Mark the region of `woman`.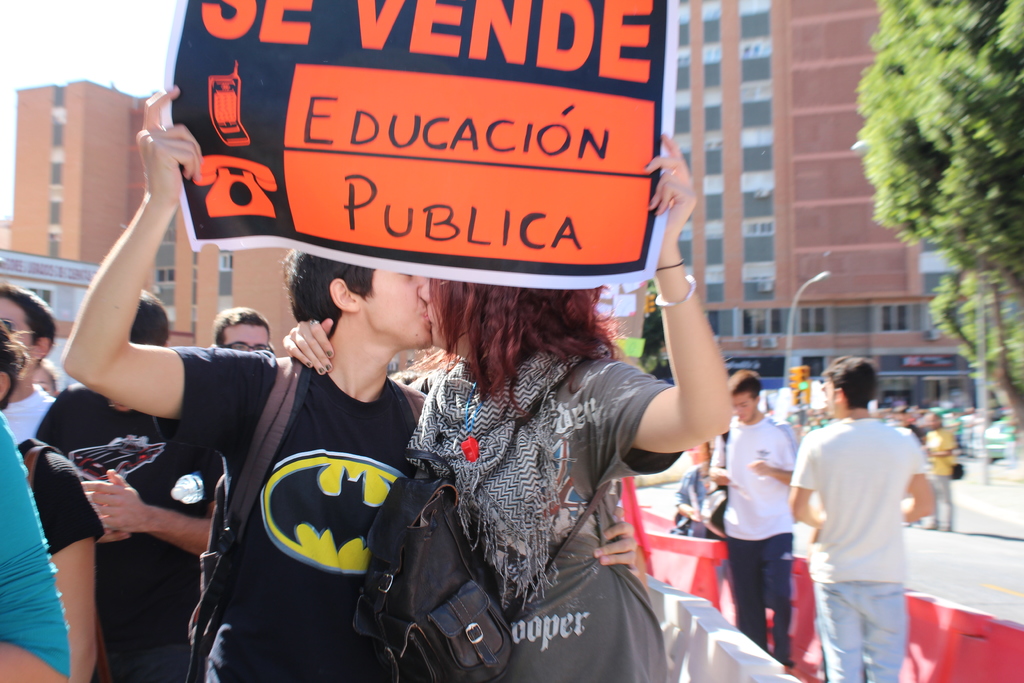
Region: (223,130,680,674).
